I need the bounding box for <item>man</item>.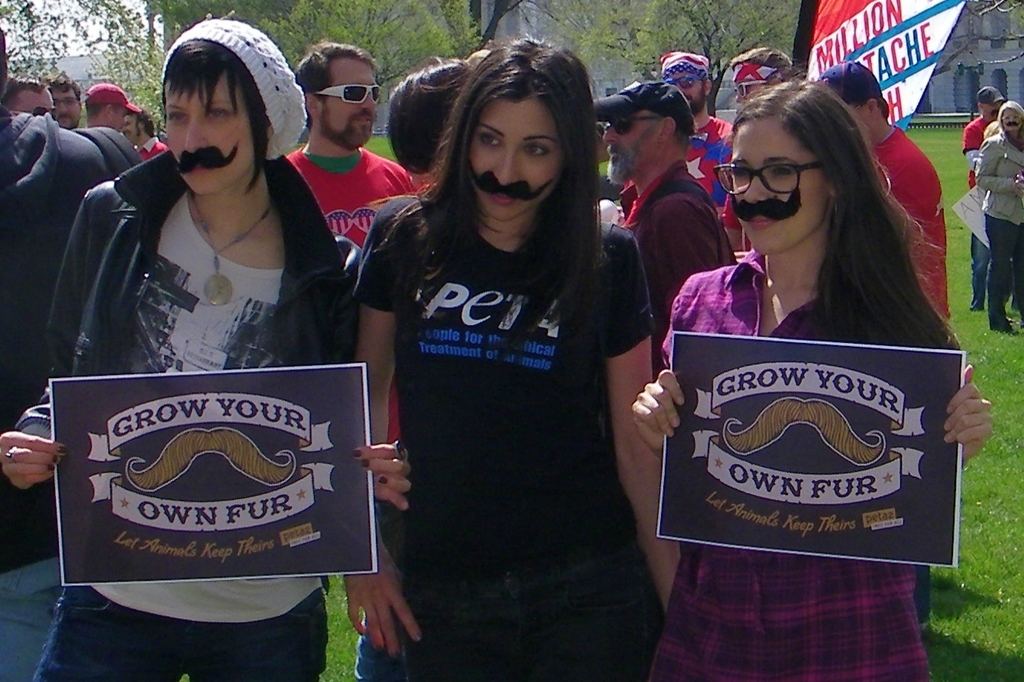
Here it is: 121/111/161/160.
